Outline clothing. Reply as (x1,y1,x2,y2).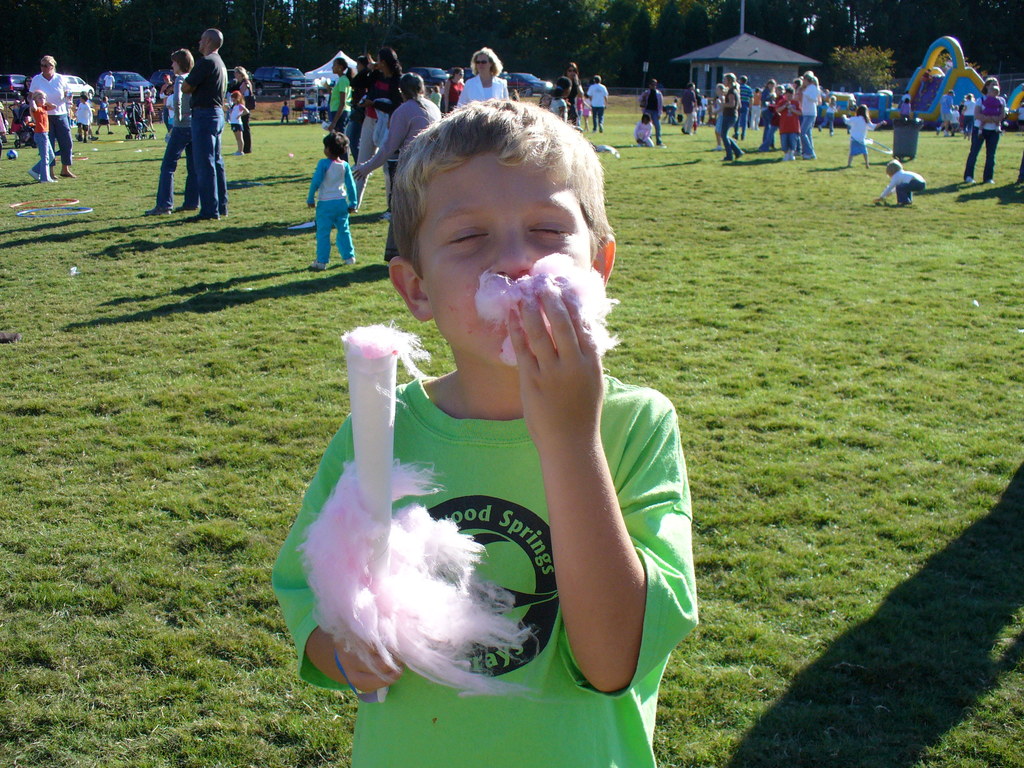
(718,82,739,155).
